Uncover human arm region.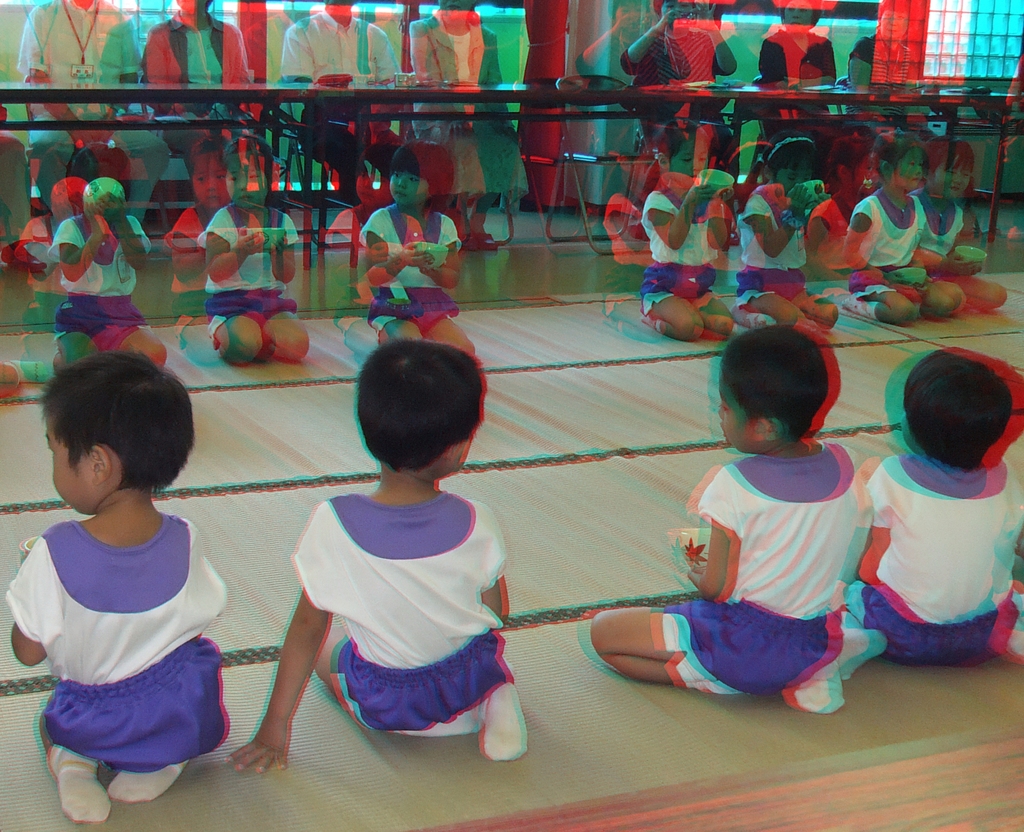
Uncovered: 56:207:110:284.
